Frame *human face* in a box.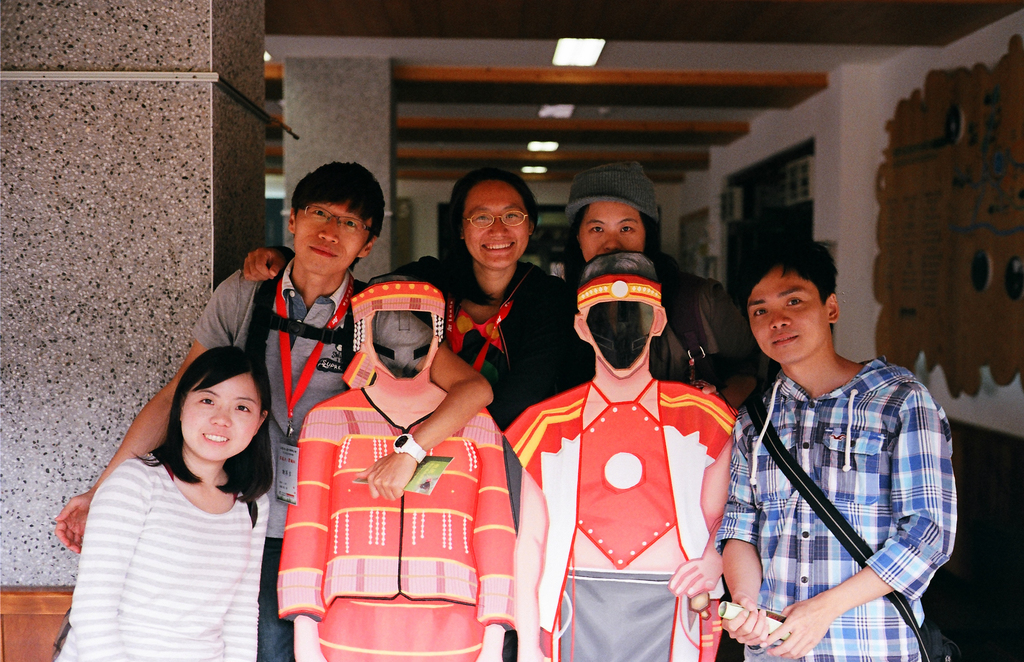
750/272/824/362.
